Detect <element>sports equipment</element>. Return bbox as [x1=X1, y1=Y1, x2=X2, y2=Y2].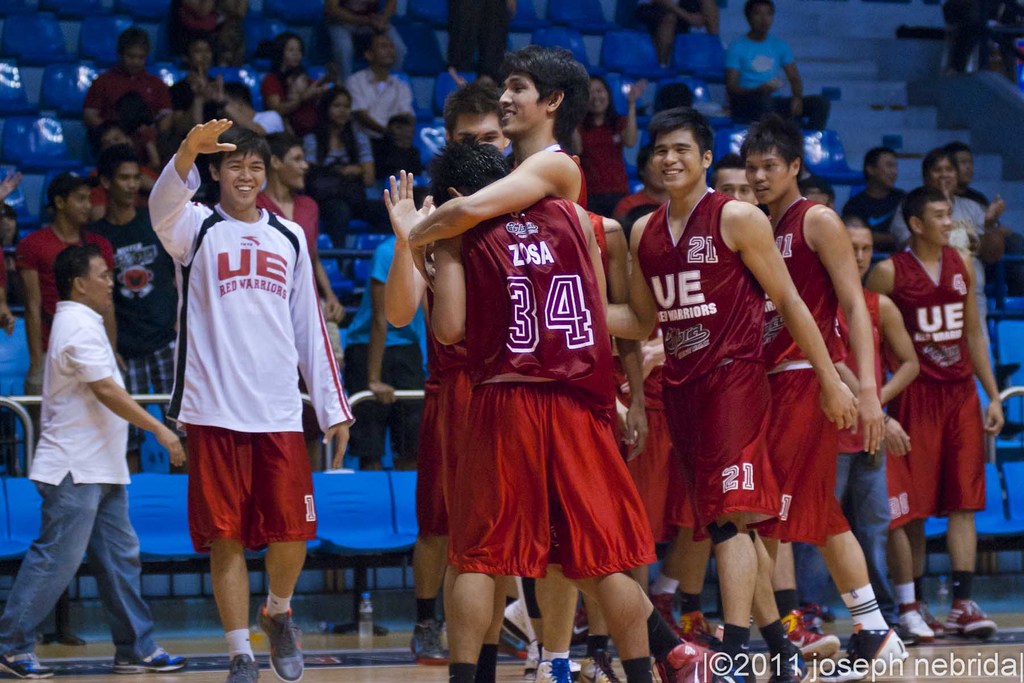
[x1=257, y1=598, x2=307, y2=682].
